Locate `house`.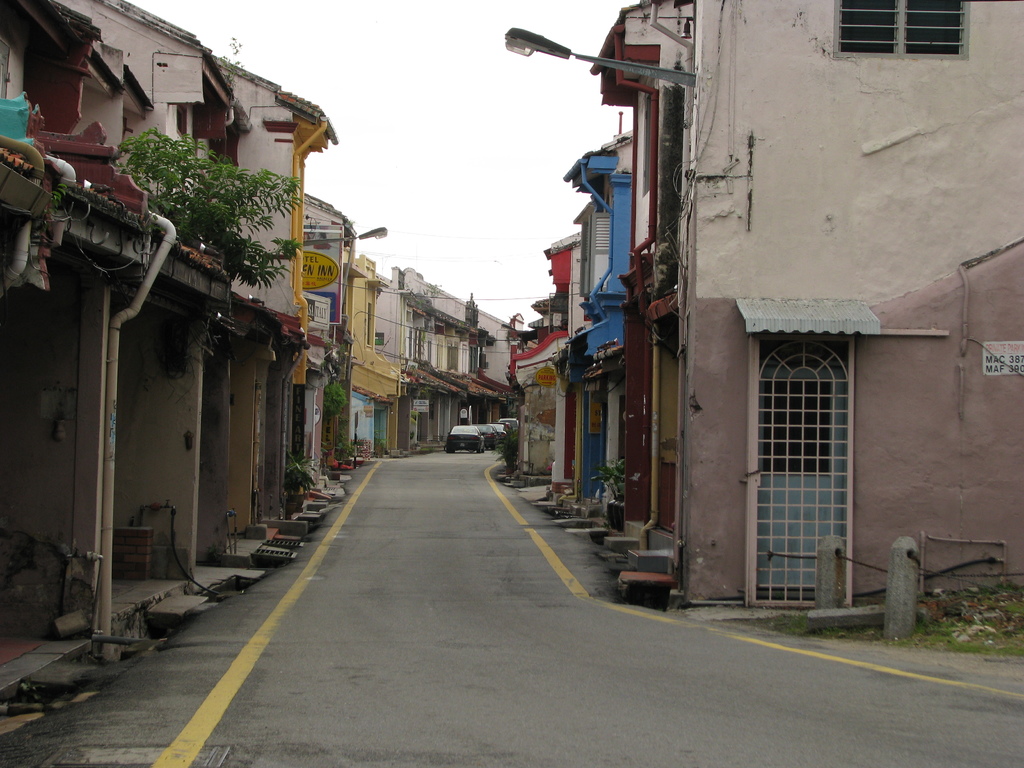
Bounding box: box=[271, 81, 375, 509].
